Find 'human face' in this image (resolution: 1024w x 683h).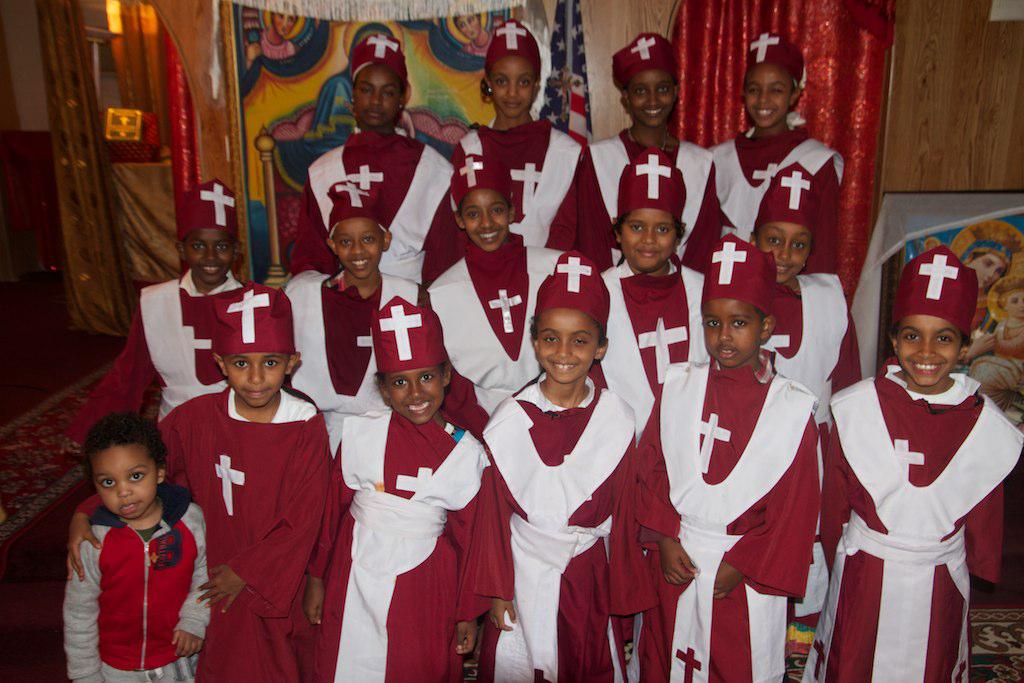
{"x1": 355, "y1": 65, "x2": 401, "y2": 128}.
